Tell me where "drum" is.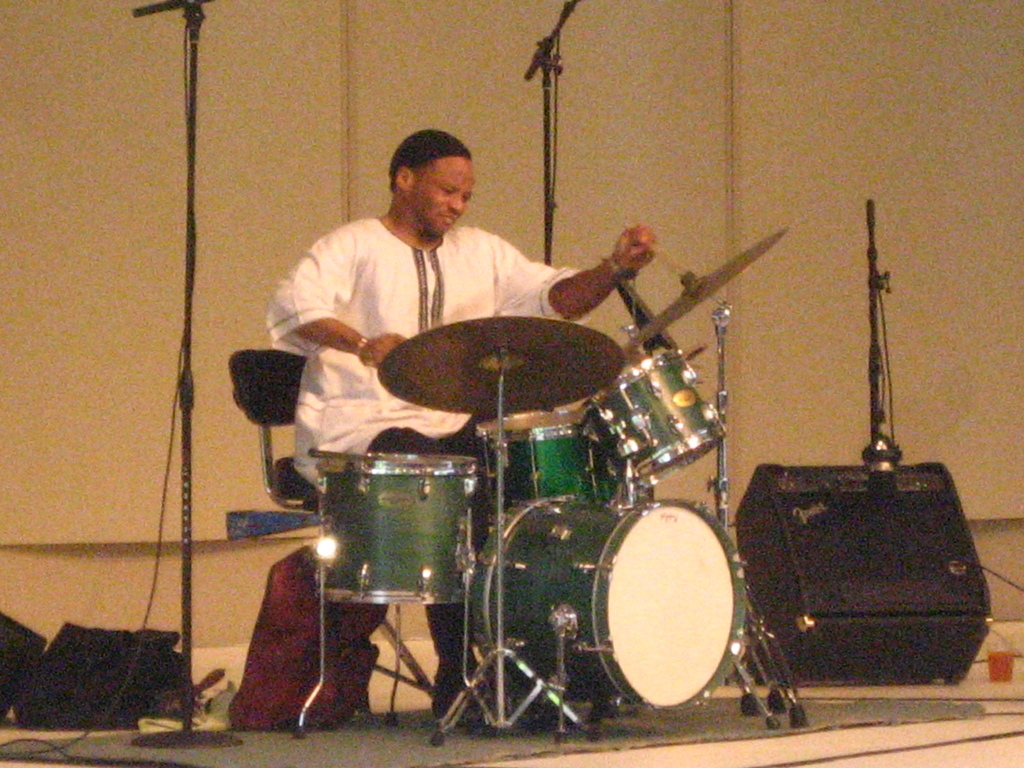
"drum" is at (312,452,476,605).
